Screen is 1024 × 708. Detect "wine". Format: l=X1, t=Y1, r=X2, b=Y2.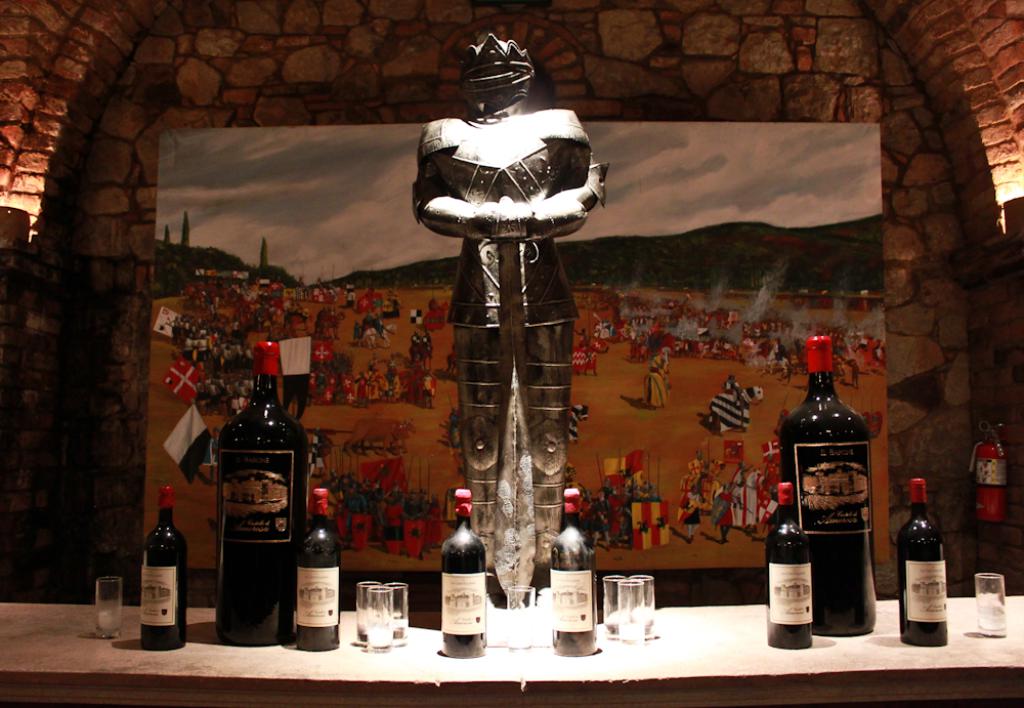
l=546, t=490, r=597, b=661.
